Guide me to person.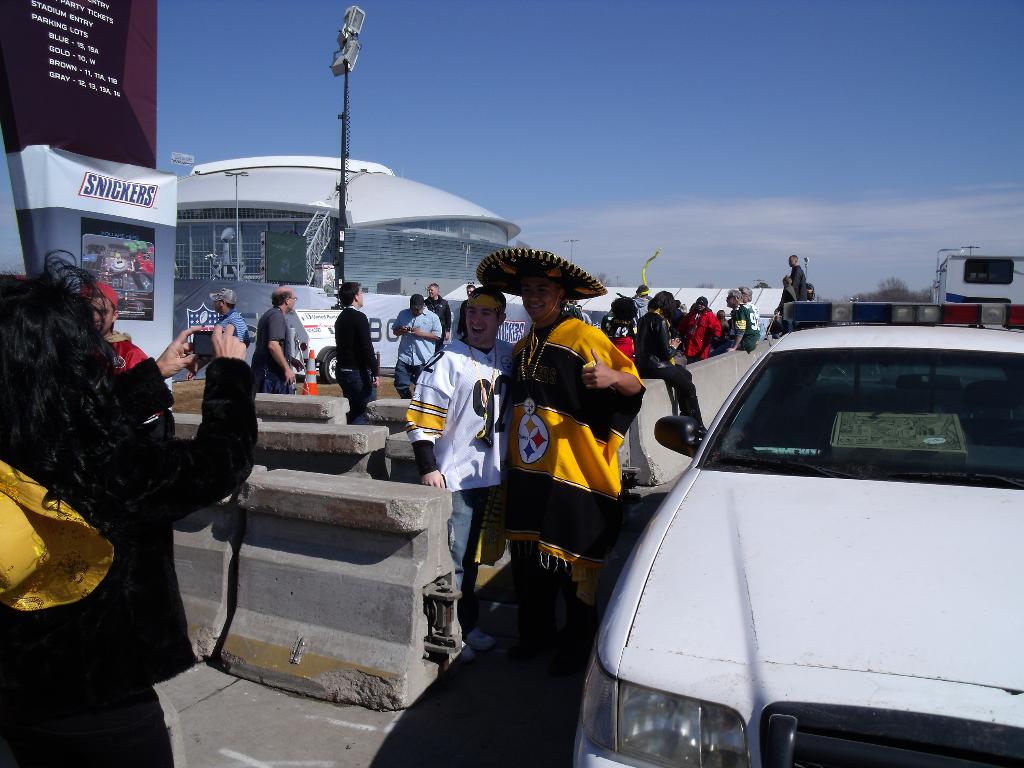
Guidance: region(250, 285, 305, 398).
